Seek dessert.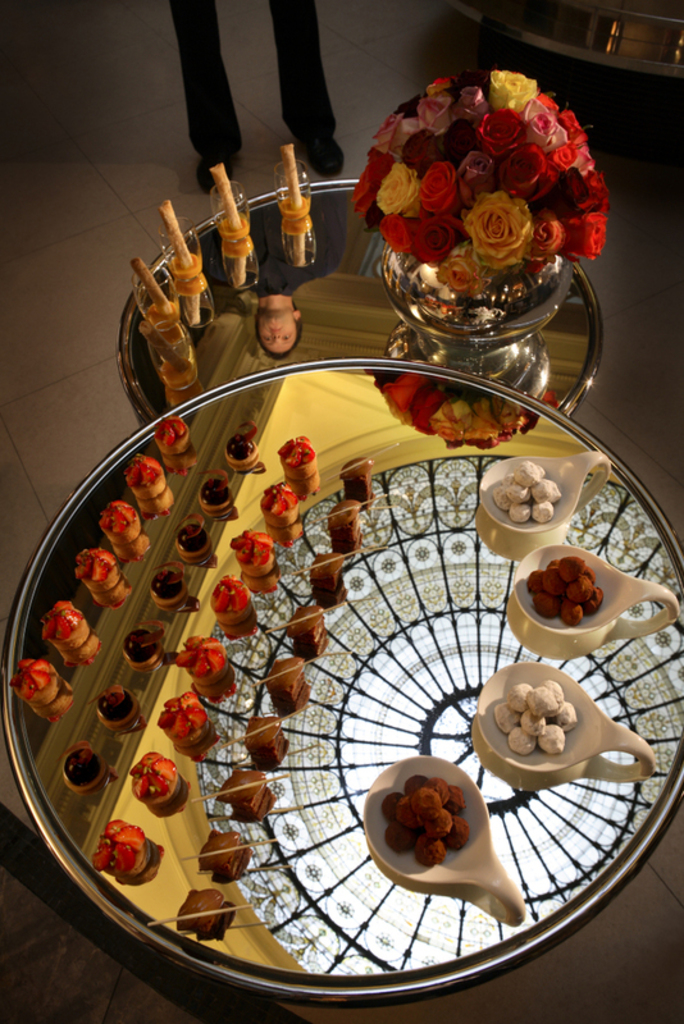
Rect(266, 657, 309, 708).
